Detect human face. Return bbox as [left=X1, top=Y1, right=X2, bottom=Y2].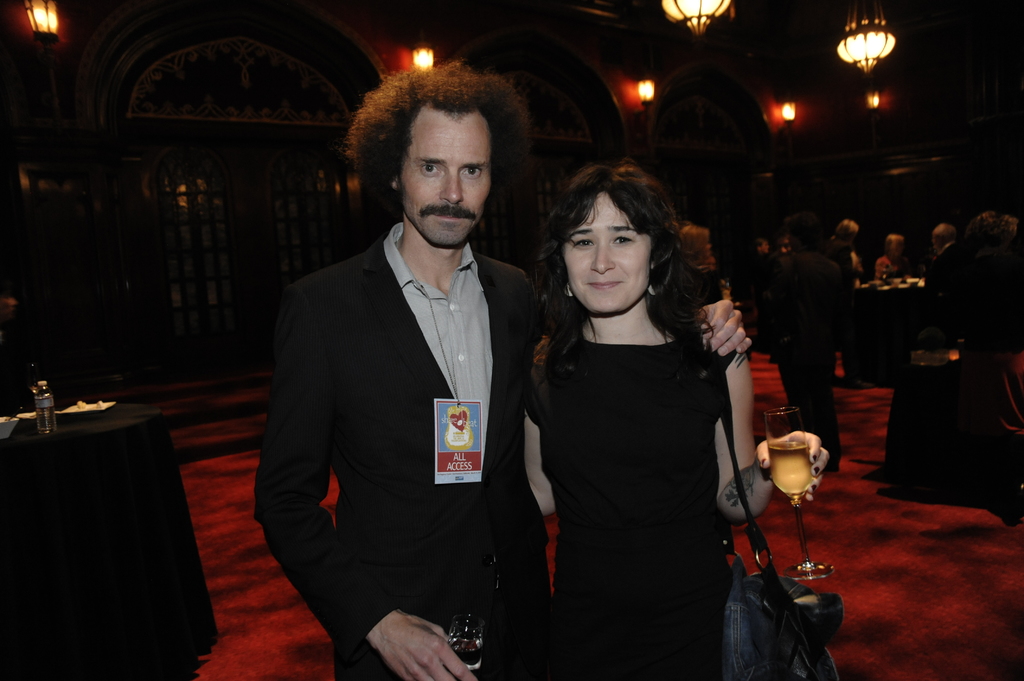
[left=399, top=106, right=495, bottom=244].
